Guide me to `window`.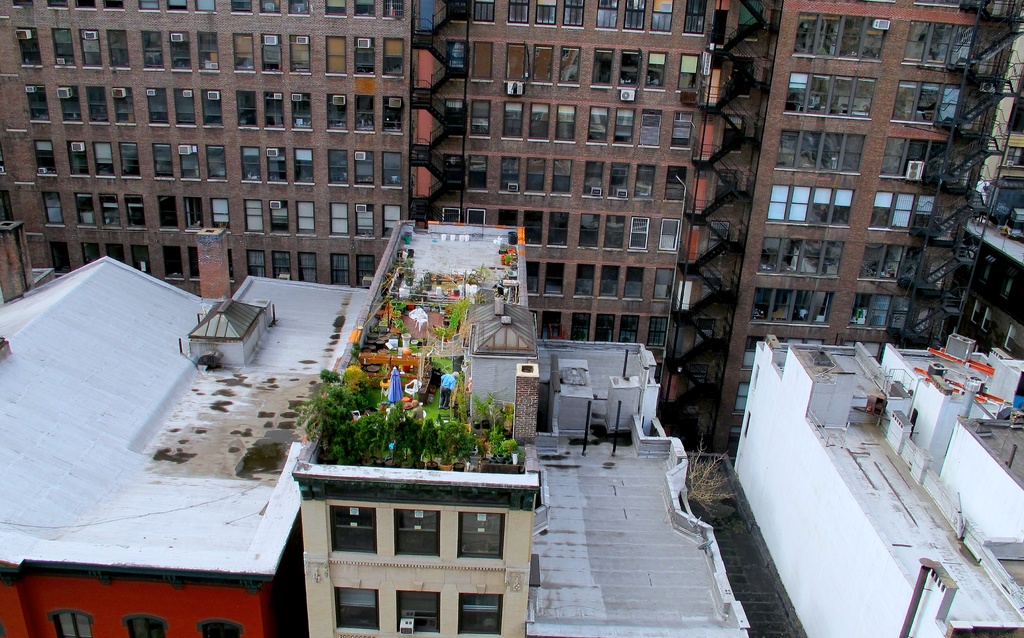
Guidance: {"x1": 380, "y1": 203, "x2": 401, "y2": 239}.
